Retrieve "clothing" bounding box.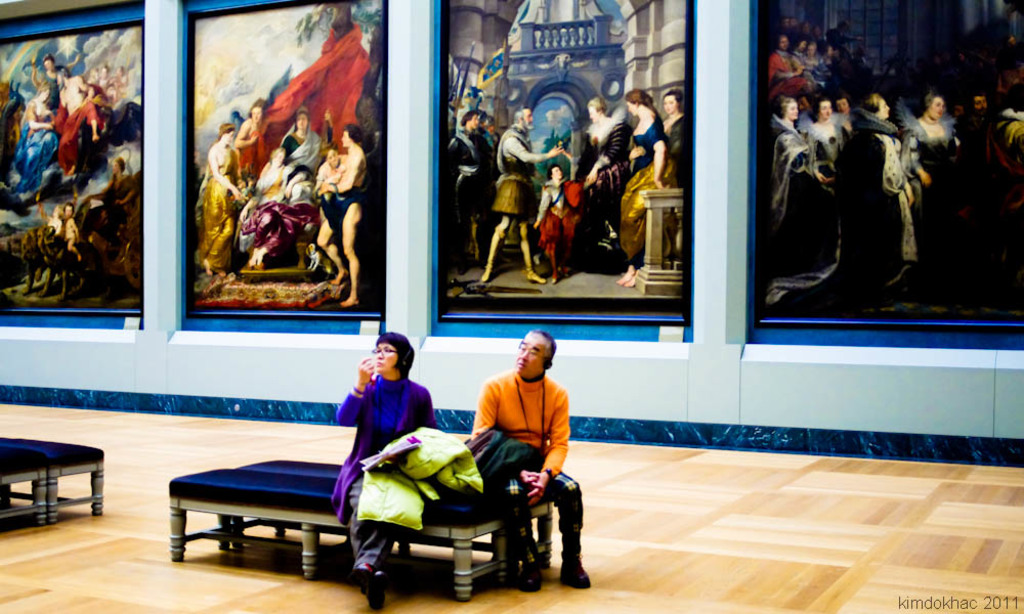
Bounding box: (left=328, top=370, right=441, bottom=570).
